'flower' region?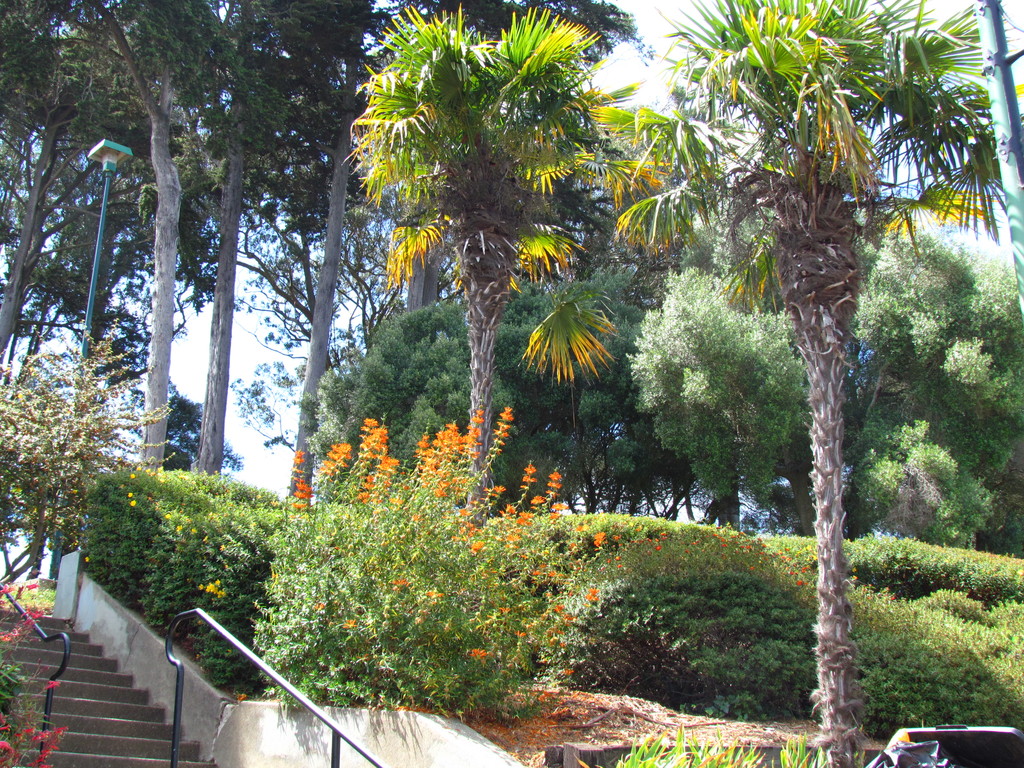
129/471/139/481
